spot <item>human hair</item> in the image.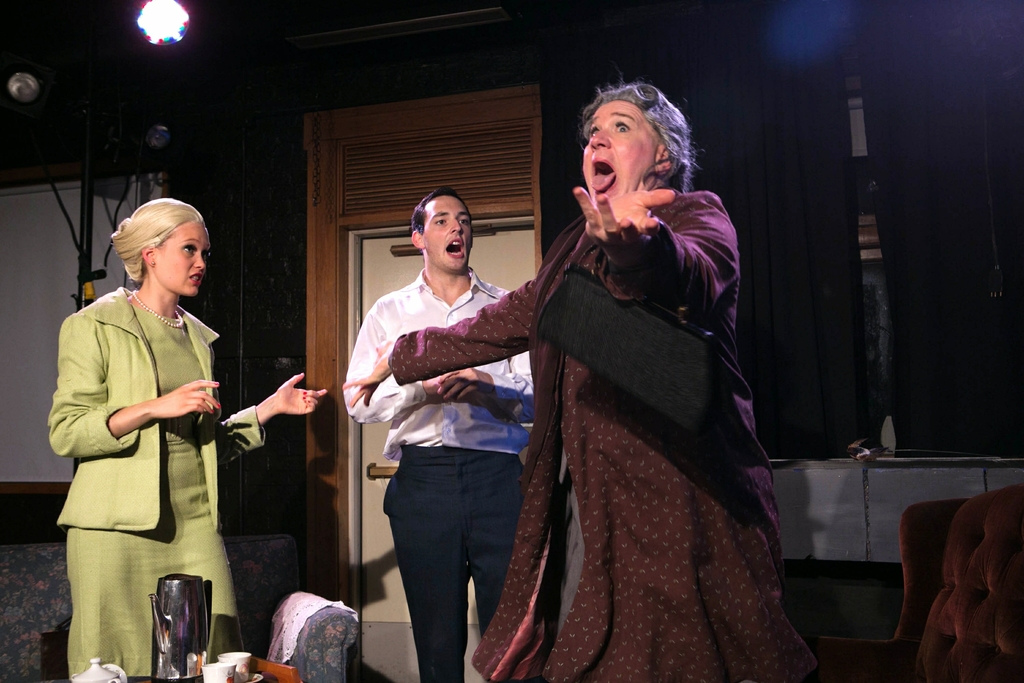
<item>human hair</item> found at crop(108, 198, 210, 284).
